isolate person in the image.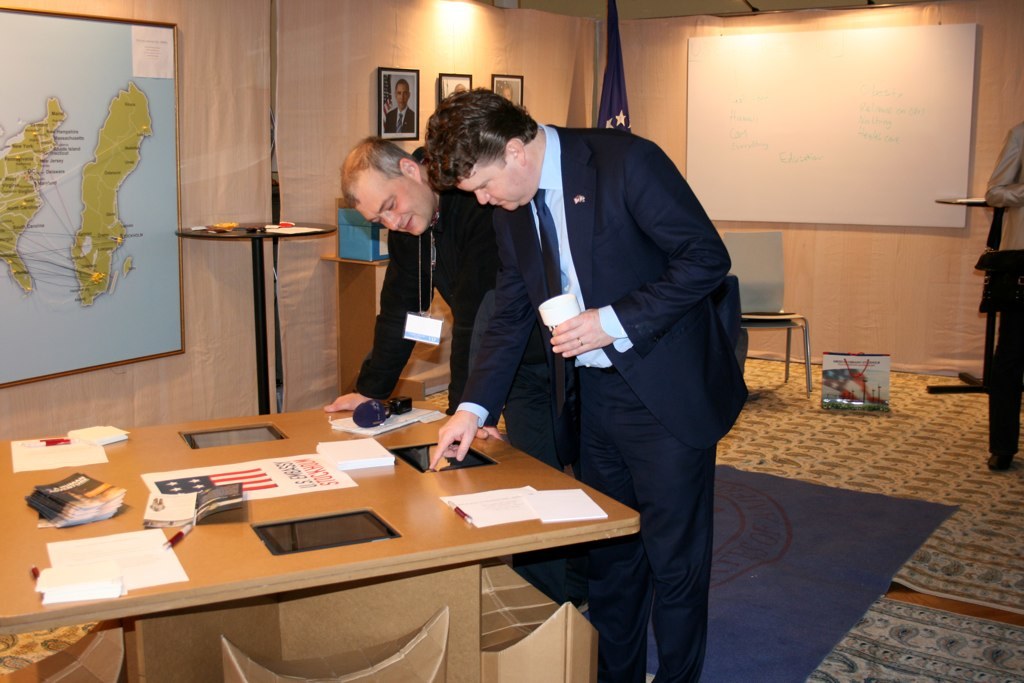
Isolated region: box=[986, 121, 1023, 472].
